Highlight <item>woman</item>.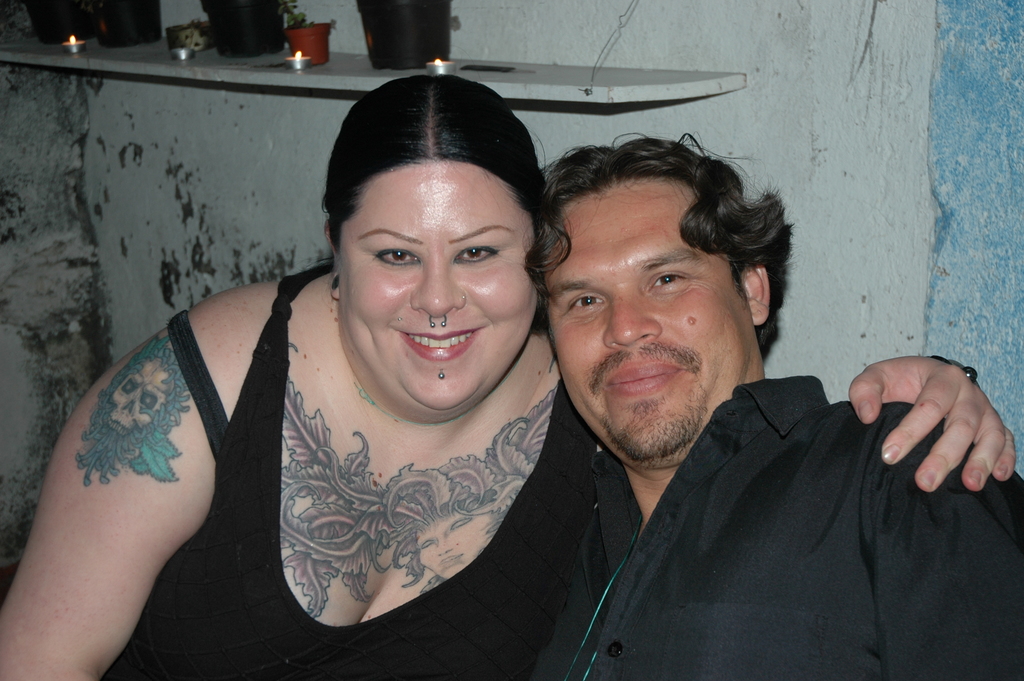
Highlighted region: l=0, t=72, r=1016, b=680.
